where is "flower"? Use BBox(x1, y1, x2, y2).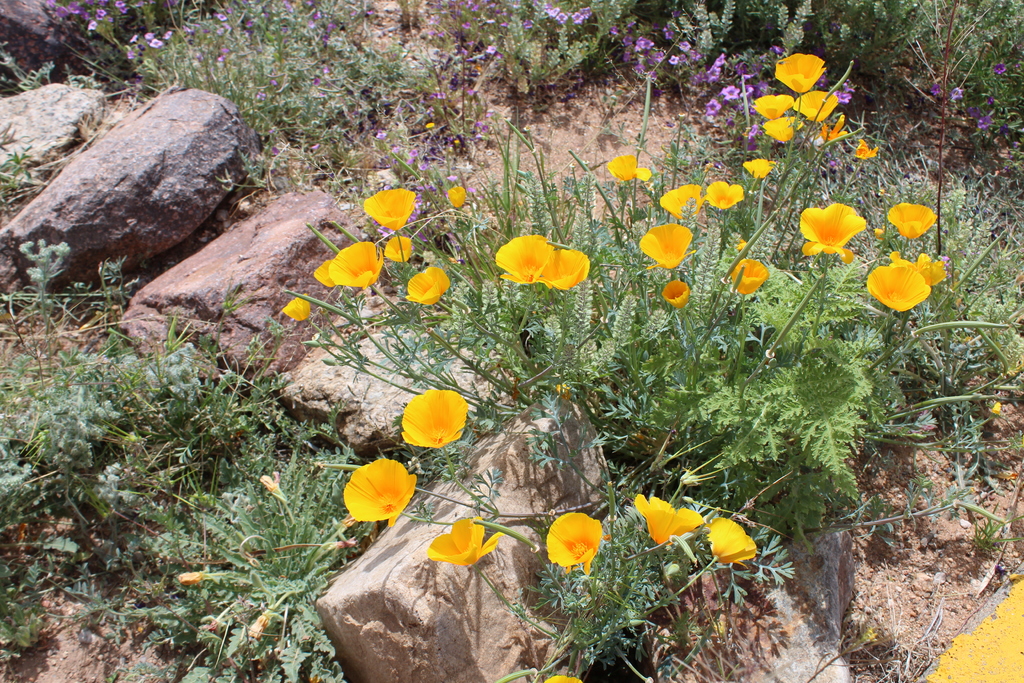
BBox(635, 217, 696, 267).
